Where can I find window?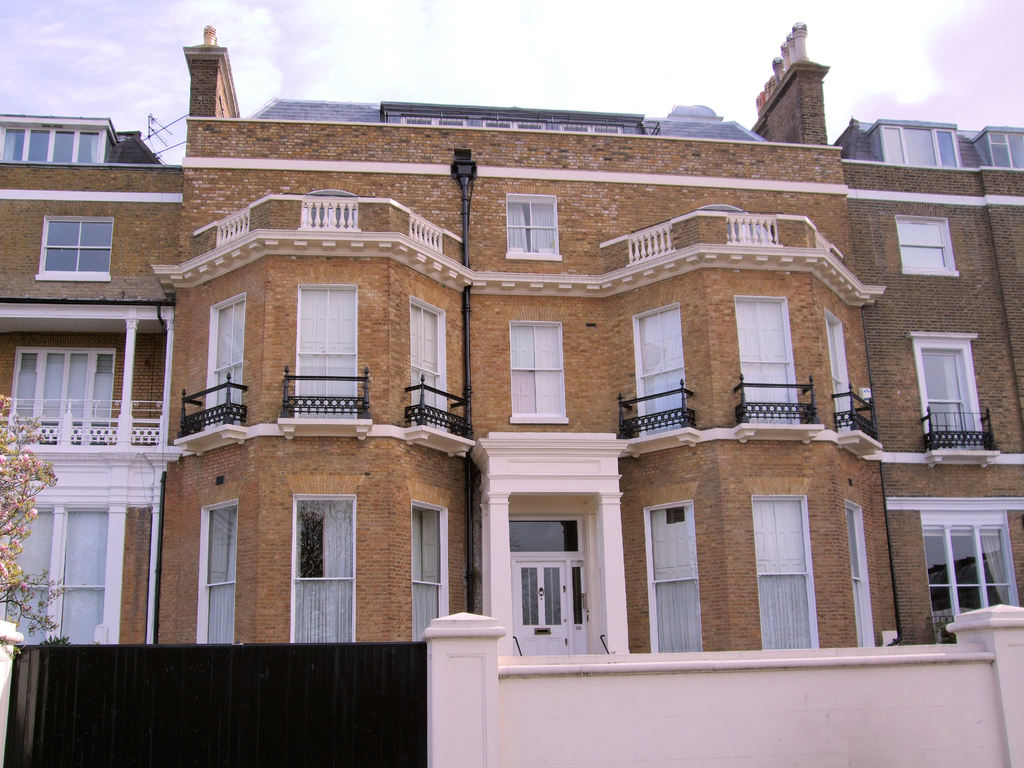
You can find it at {"left": 31, "top": 214, "right": 116, "bottom": 287}.
